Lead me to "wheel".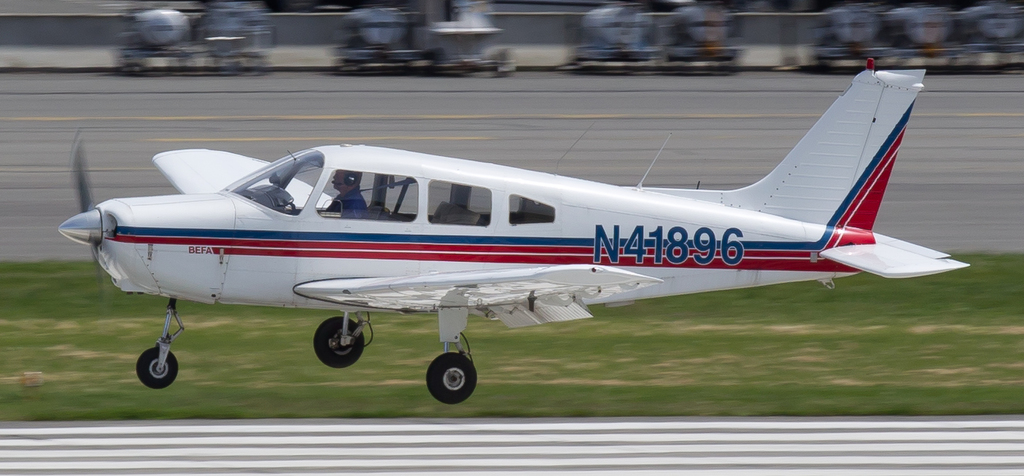
Lead to bbox=(313, 316, 363, 367).
